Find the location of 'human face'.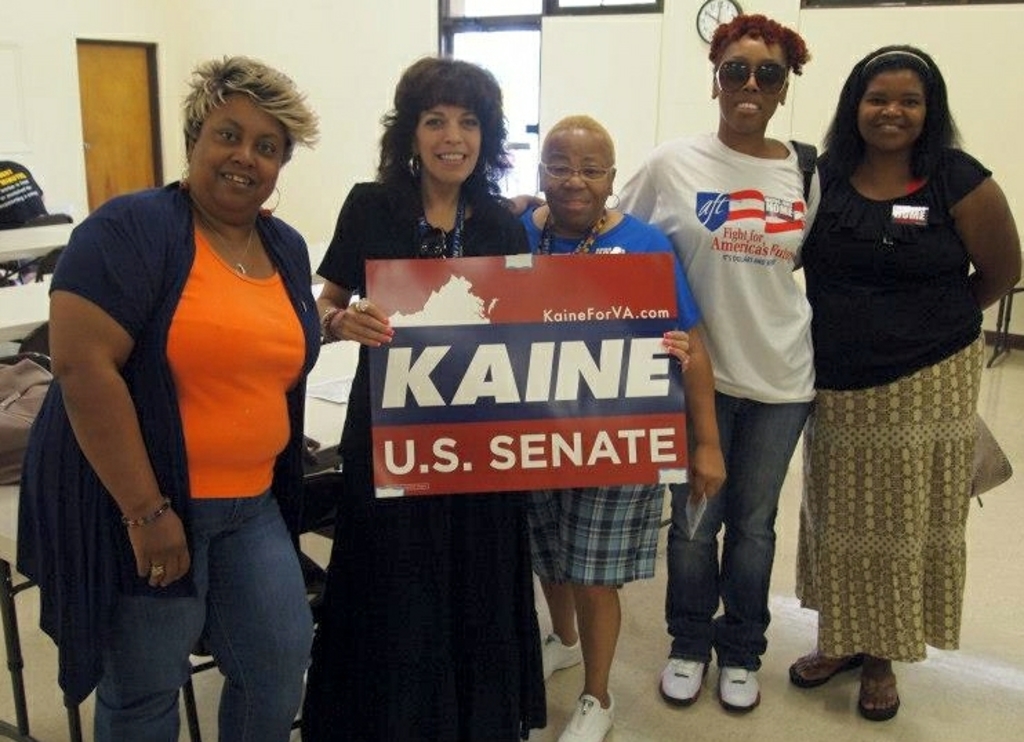
Location: region(195, 97, 286, 208).
